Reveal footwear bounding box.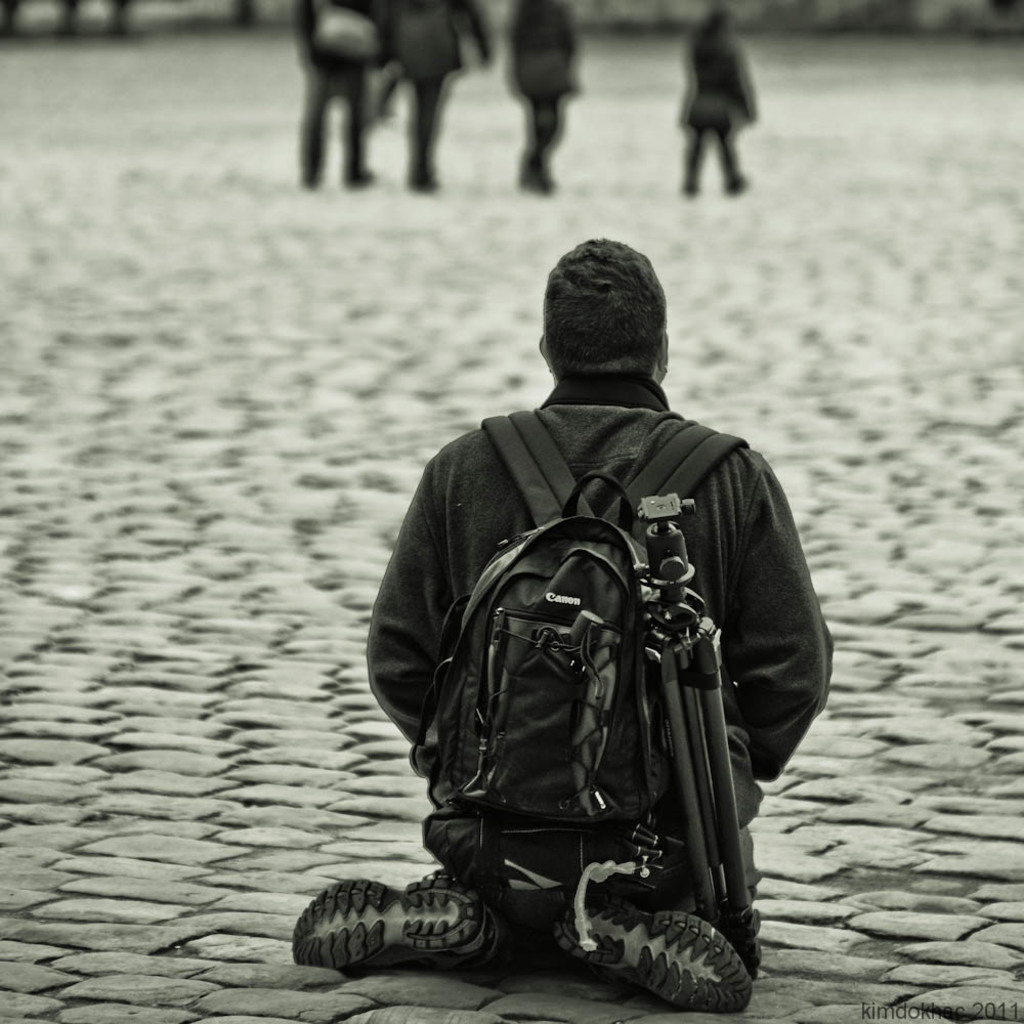
Revealed: rect(729, 181, 751, 199).
